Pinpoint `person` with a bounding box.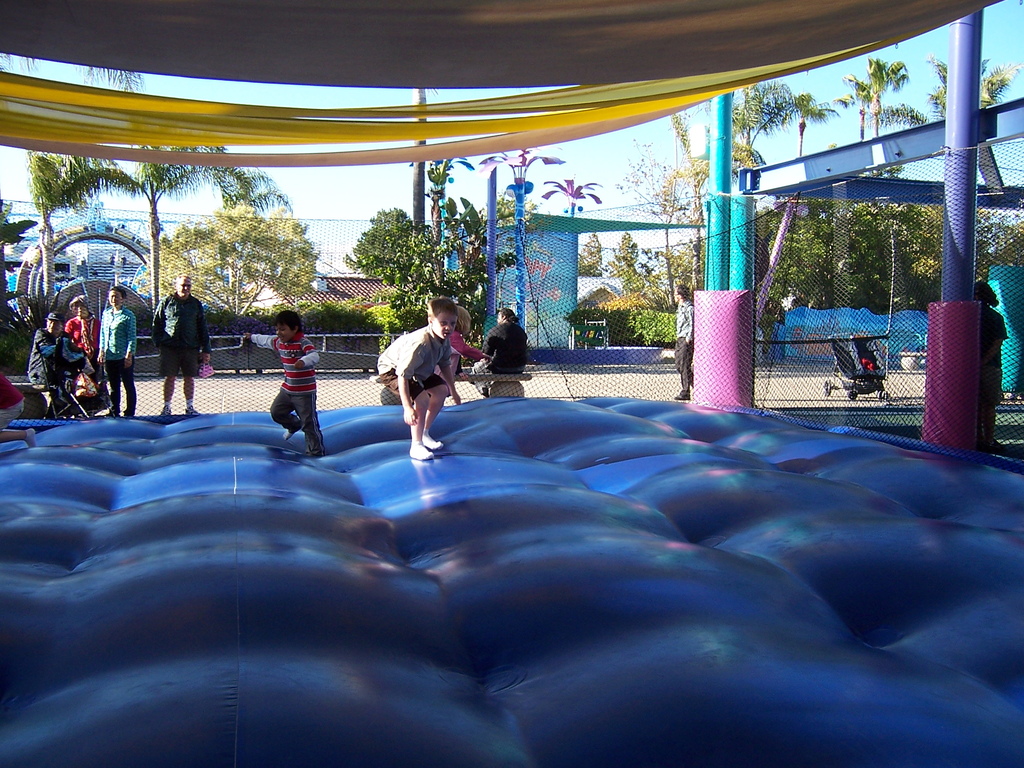
locate(973, 278, 1007, 458).
